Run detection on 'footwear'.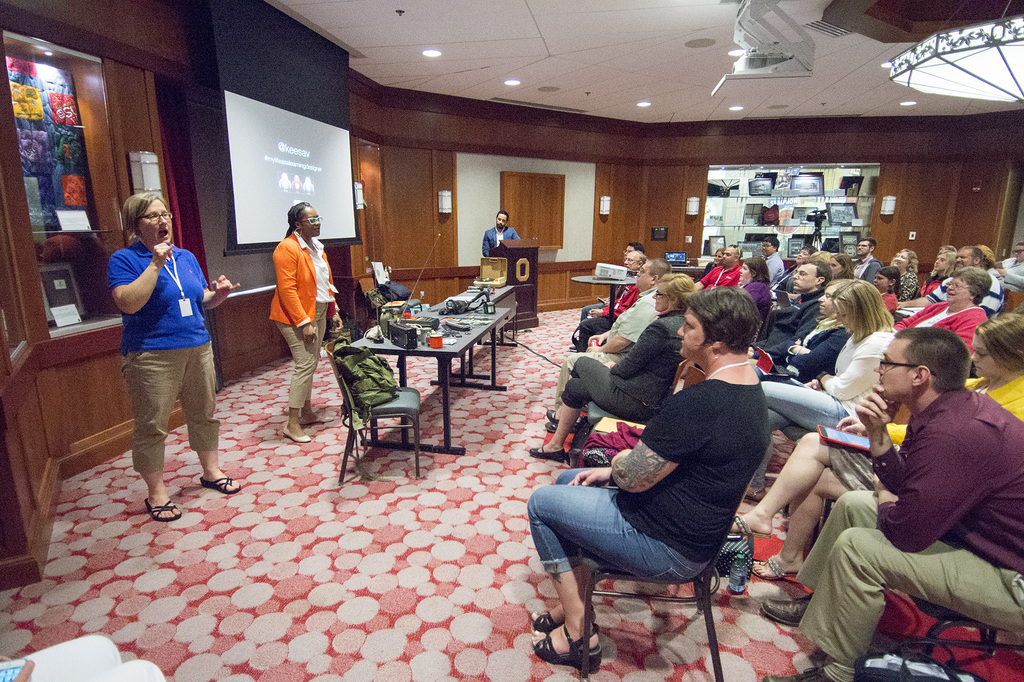
Result: {"left": 543, "top": 585, "right": 607, "bottom": 674}.
